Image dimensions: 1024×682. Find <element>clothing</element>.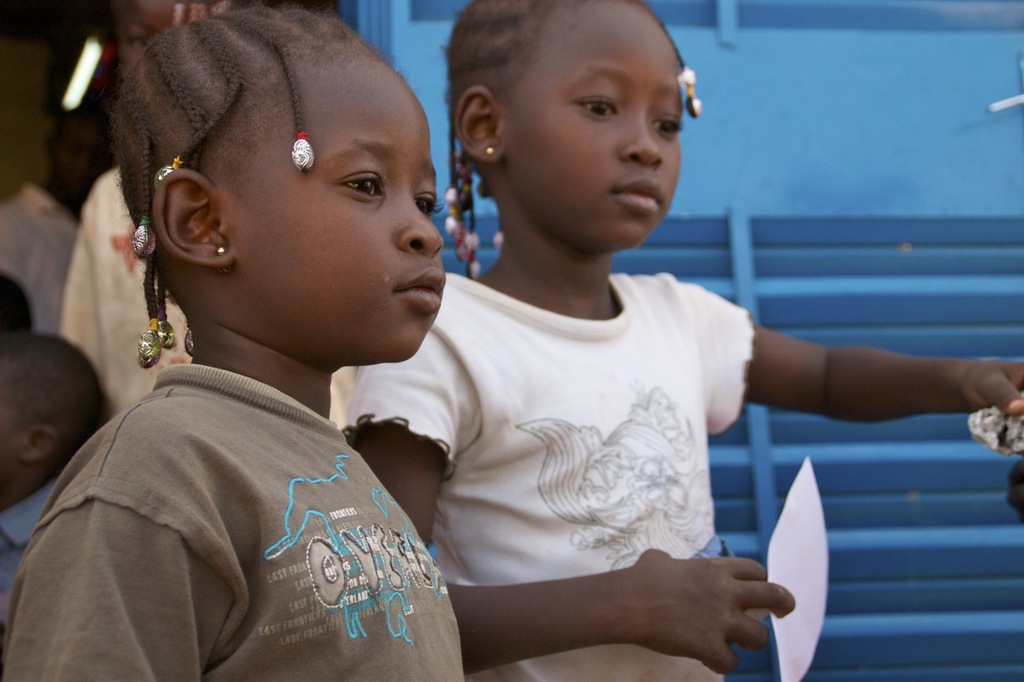
(x1=341, y1=269, x2=747, y2=681).
